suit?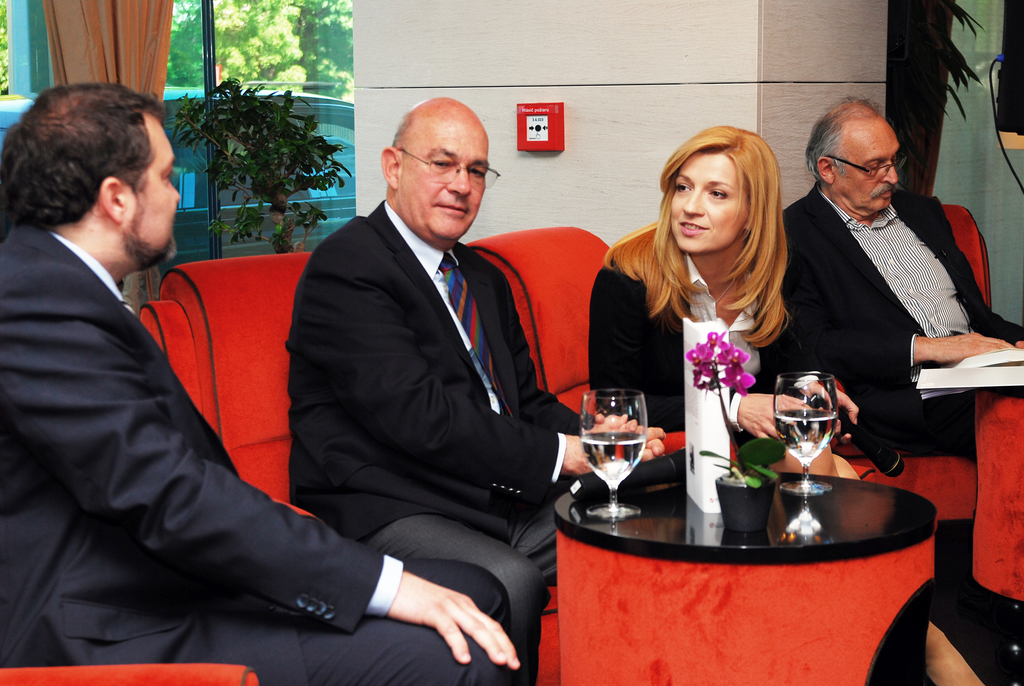
bbox=[282, 197, 584, 685]
